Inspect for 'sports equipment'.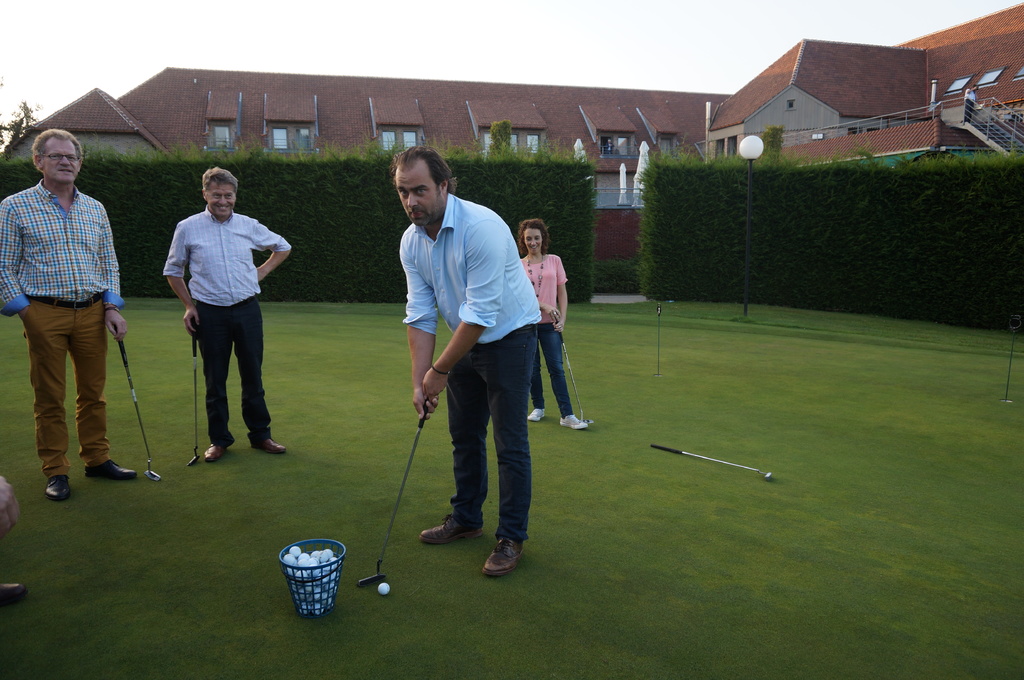
Inspection: 656:303:664:376.
